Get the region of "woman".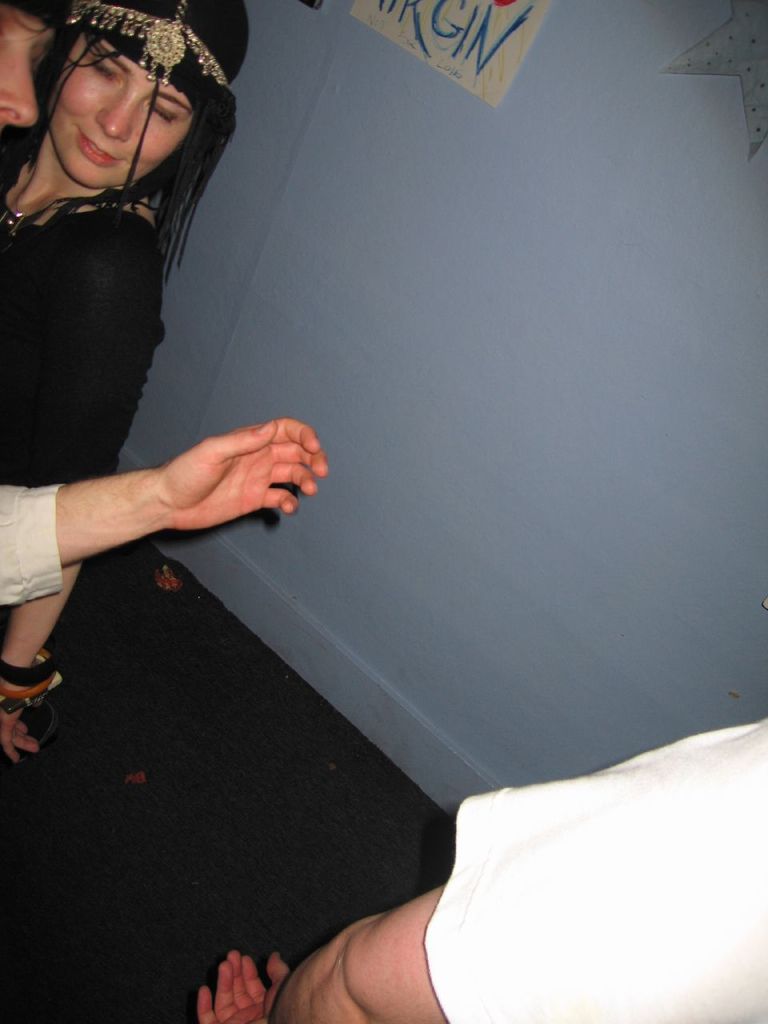
[left=1, top=2, right=242, bottom=772].
